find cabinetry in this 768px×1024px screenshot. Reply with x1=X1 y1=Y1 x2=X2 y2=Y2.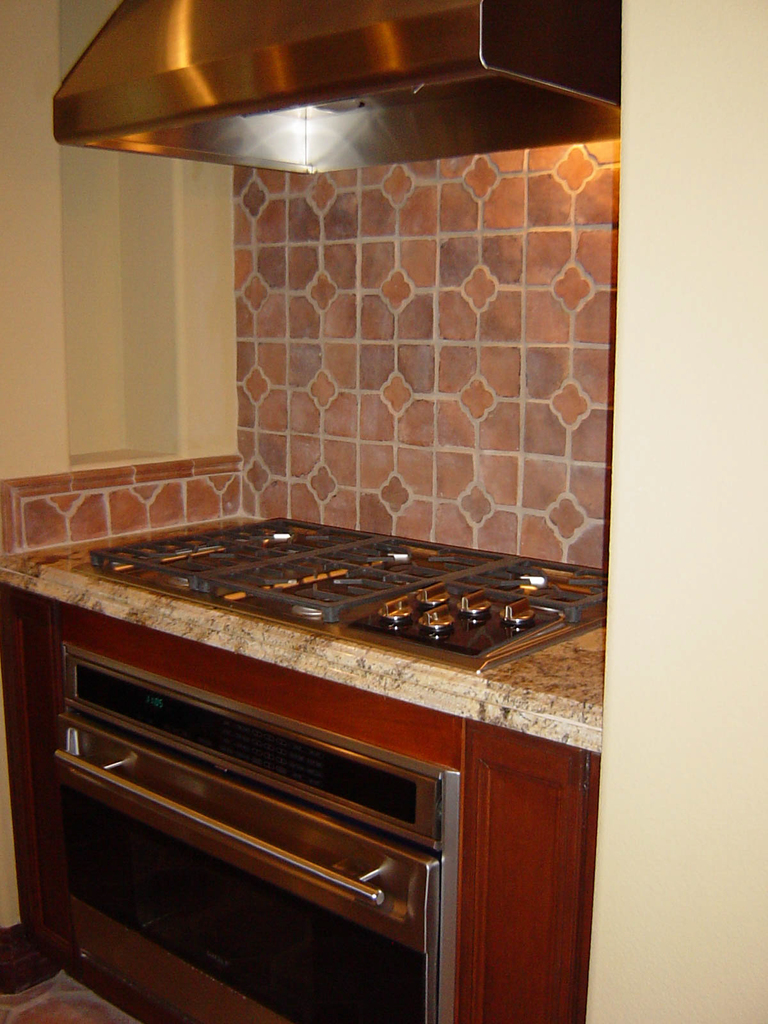
x1=0 y1=586 x2=597 y2=1023.
